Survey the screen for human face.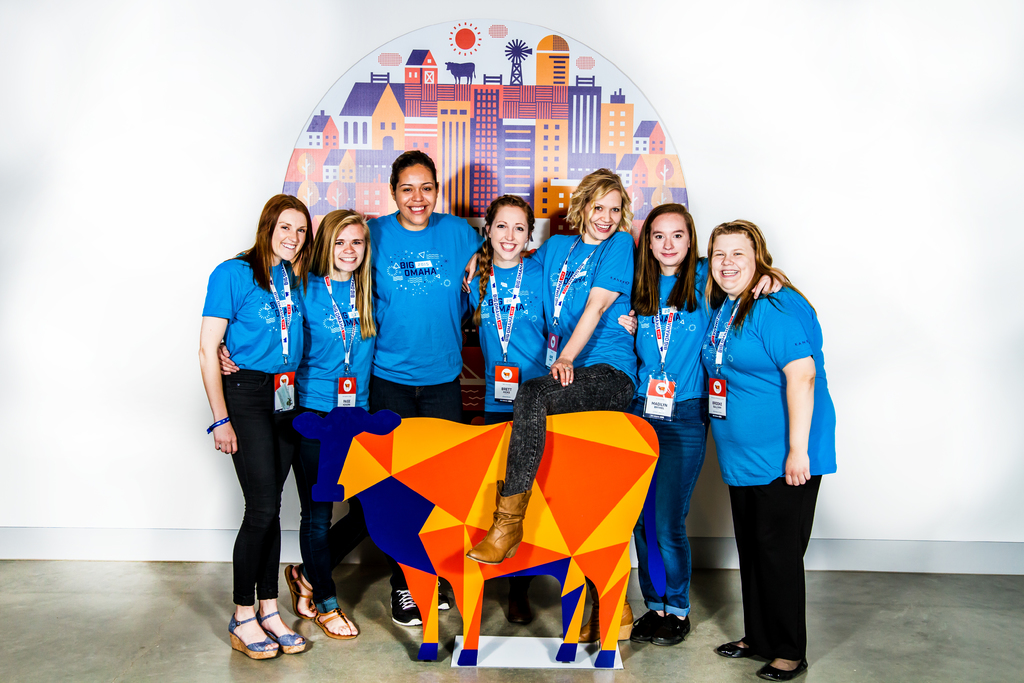
Survey found: (x1=493, y1=201, x2=526, y2=258).
